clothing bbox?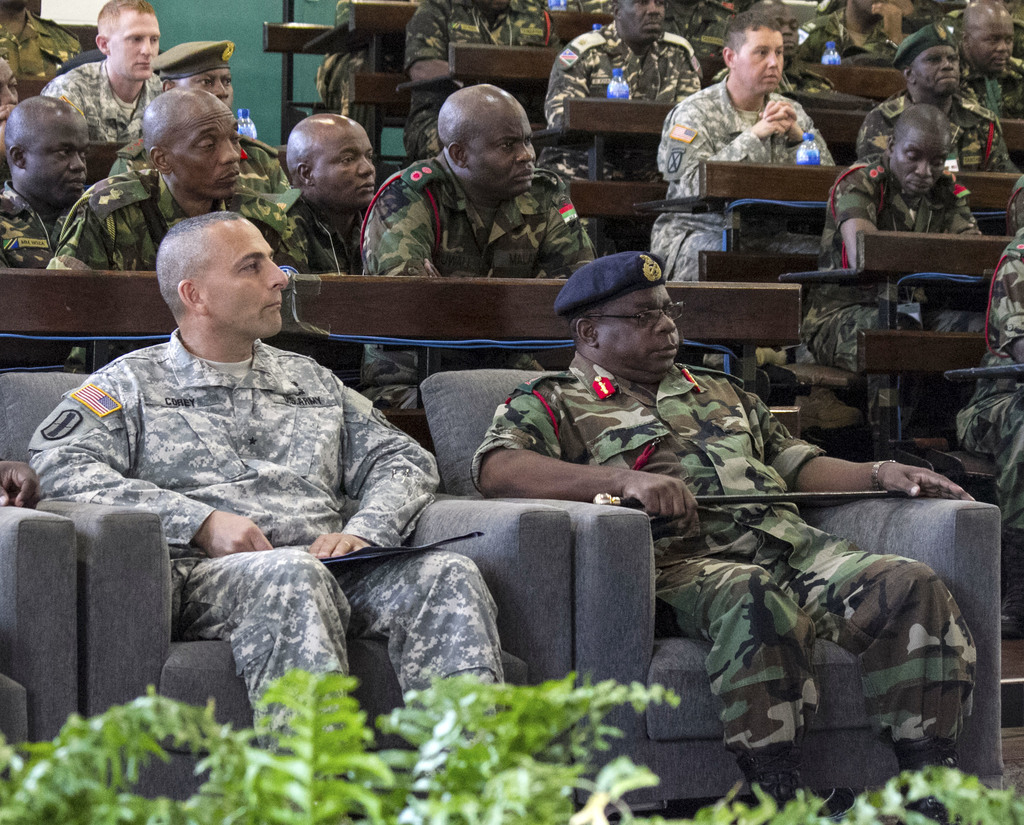
x1=107, y1=135, x2=287, y2=193
